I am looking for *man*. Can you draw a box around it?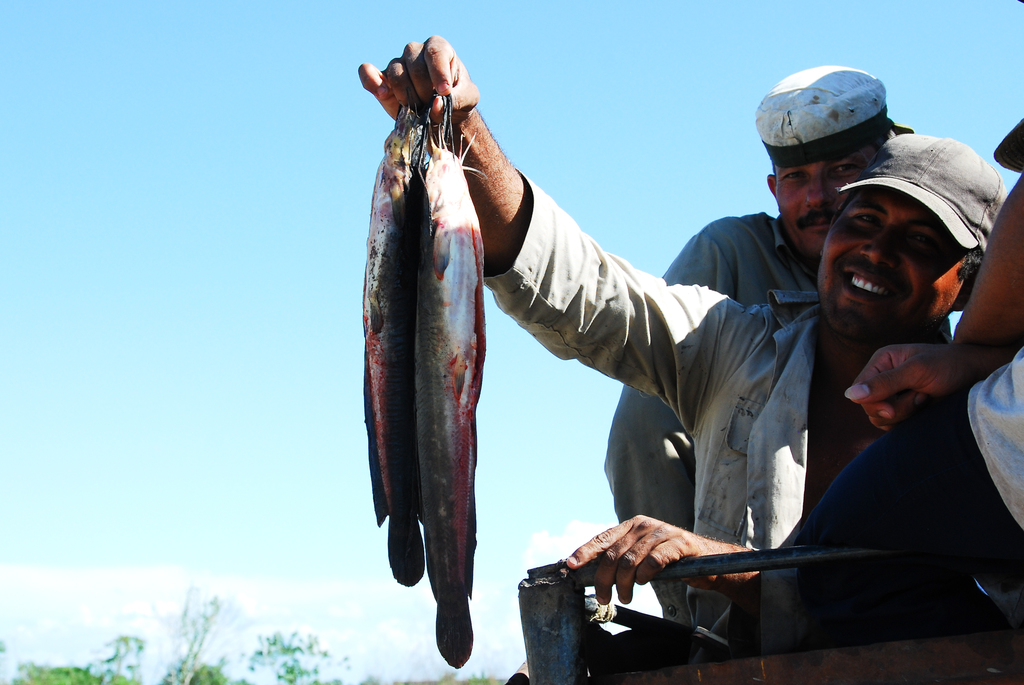
Sure, the bounding box is bbox(356, 30, 1009, 684).
